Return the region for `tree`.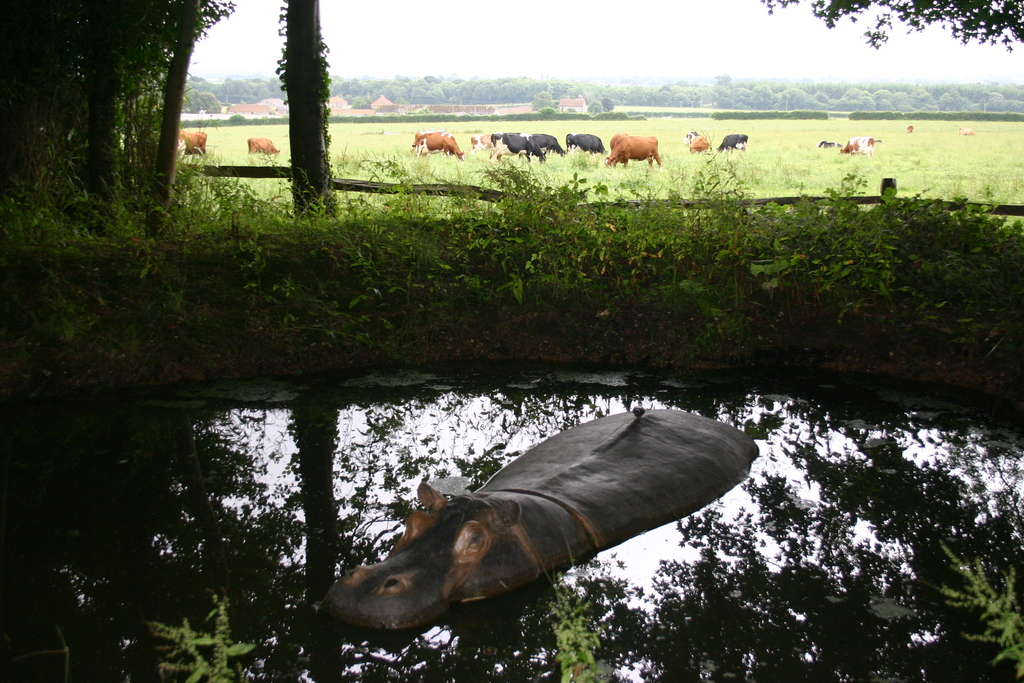
{"left": 267, "top": 0, "right": 353, "bottom": 225}.
